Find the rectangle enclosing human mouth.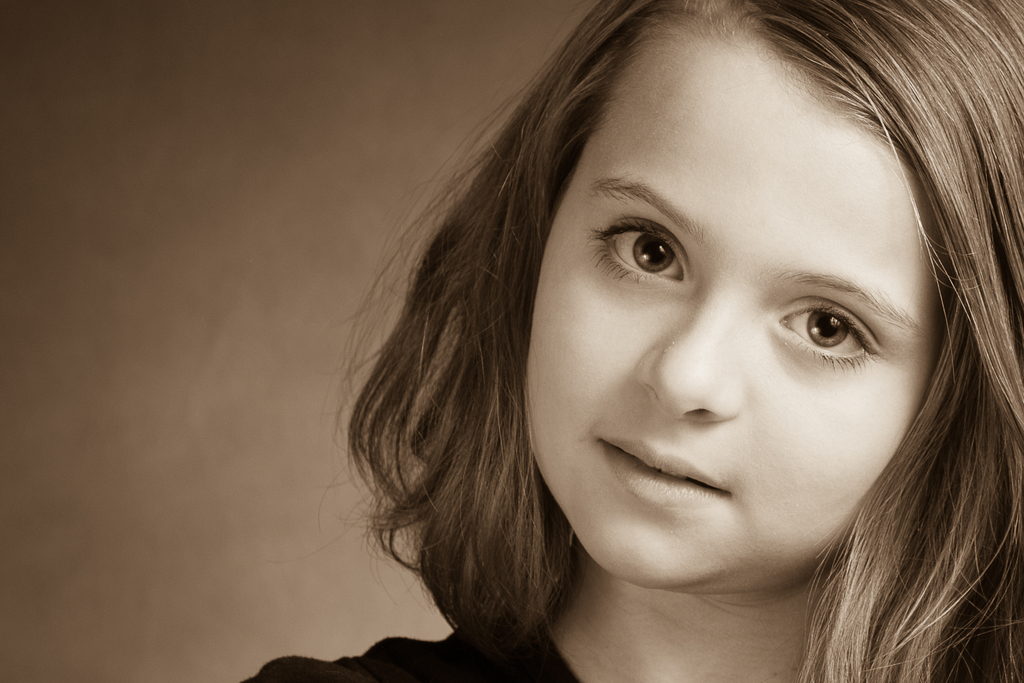
left=599, top=437, right=719, bottom=500.
